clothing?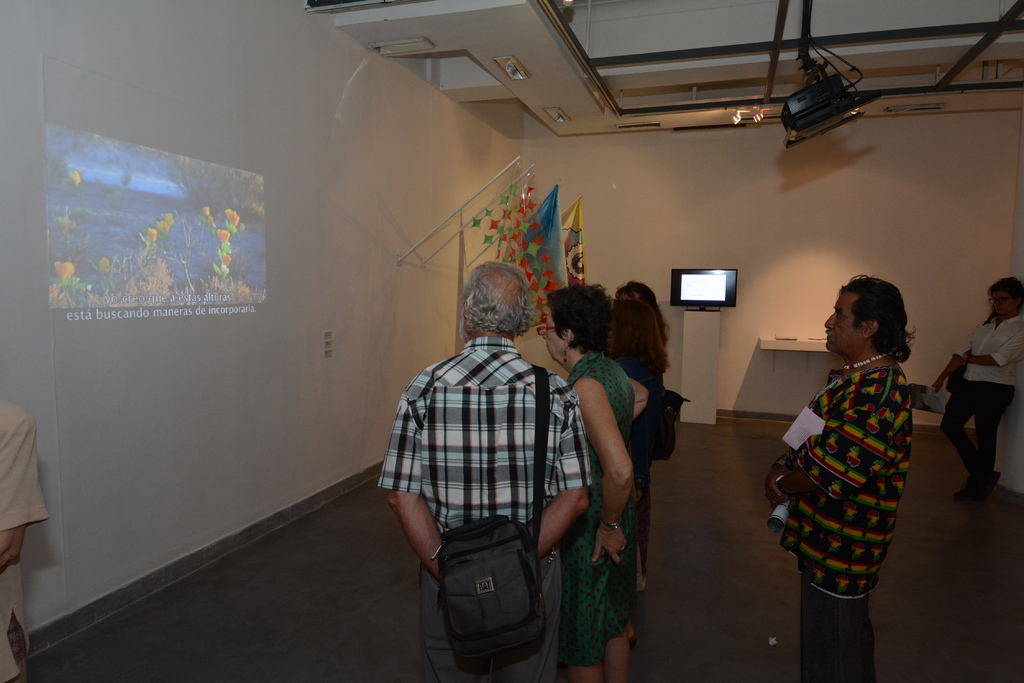
561,350,641,667
